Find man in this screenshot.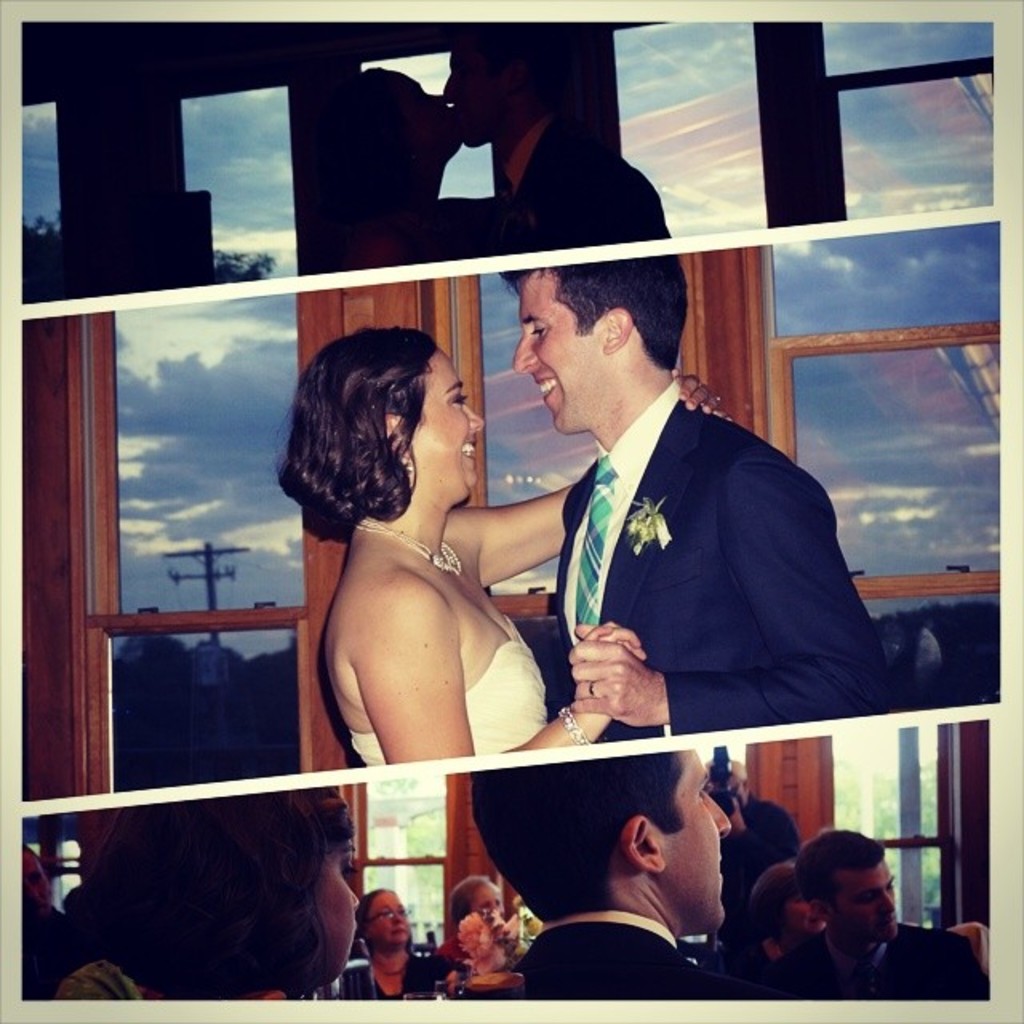
The bounding box for man is region(504, 266, 933, 736).
